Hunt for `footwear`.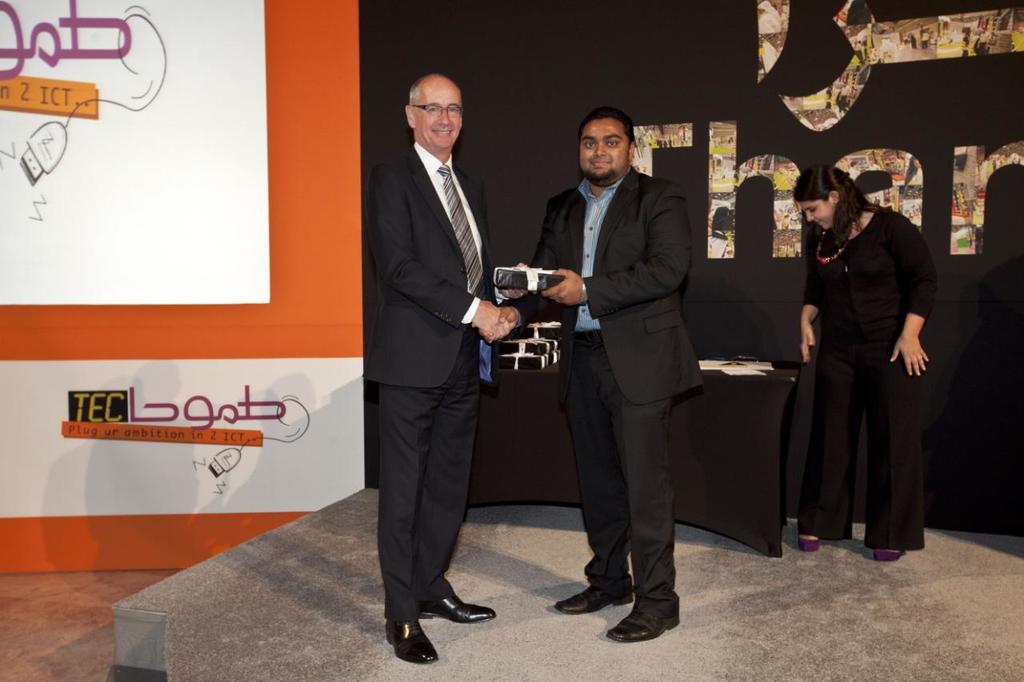
Hunted down at BBox(602, 580, 680, 649).
